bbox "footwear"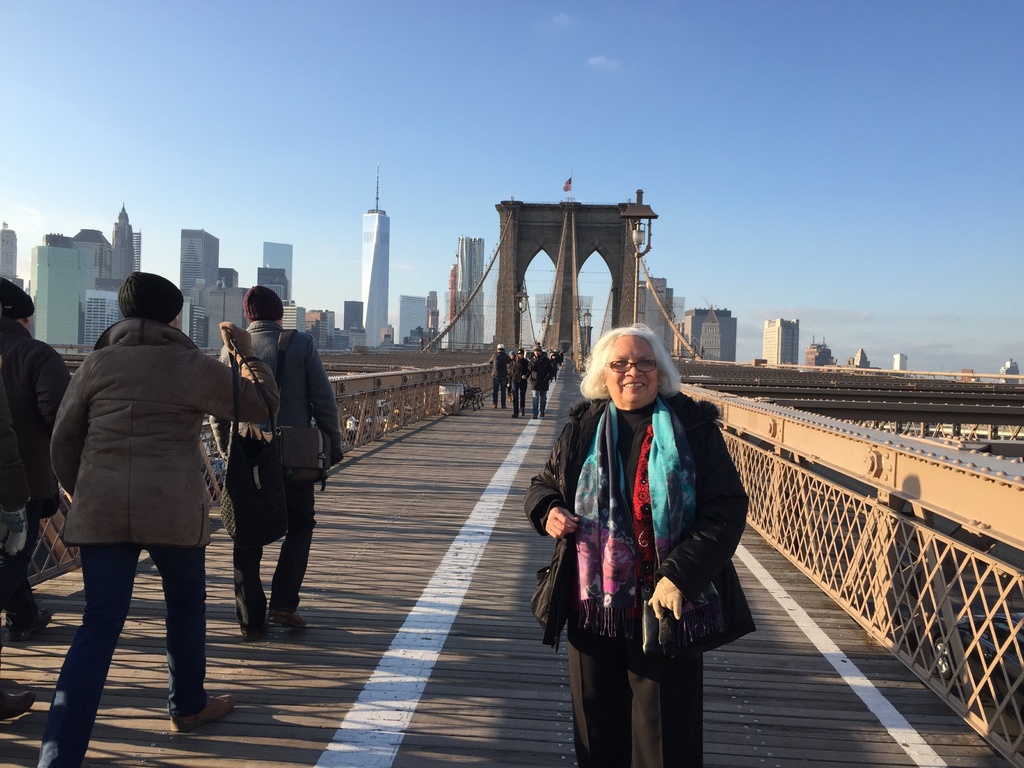
{"left": 247, "top": 632, "right": 264, "bottom": 642}
